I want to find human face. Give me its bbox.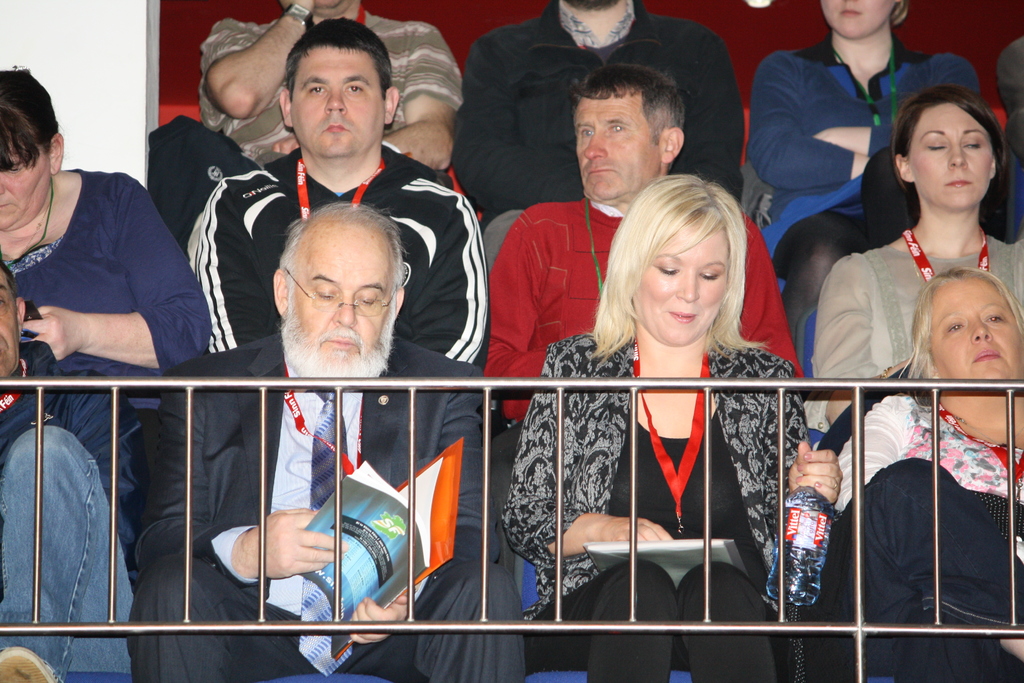
0 268 19 378.
